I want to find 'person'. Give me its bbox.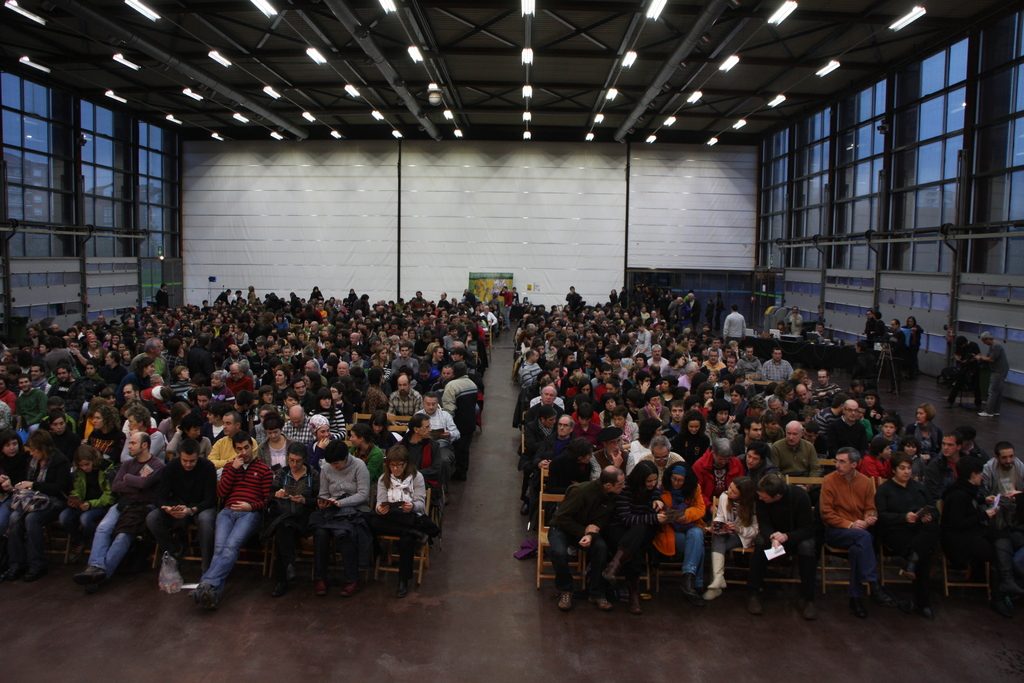
bbox=[222, 347, 246, 372].
